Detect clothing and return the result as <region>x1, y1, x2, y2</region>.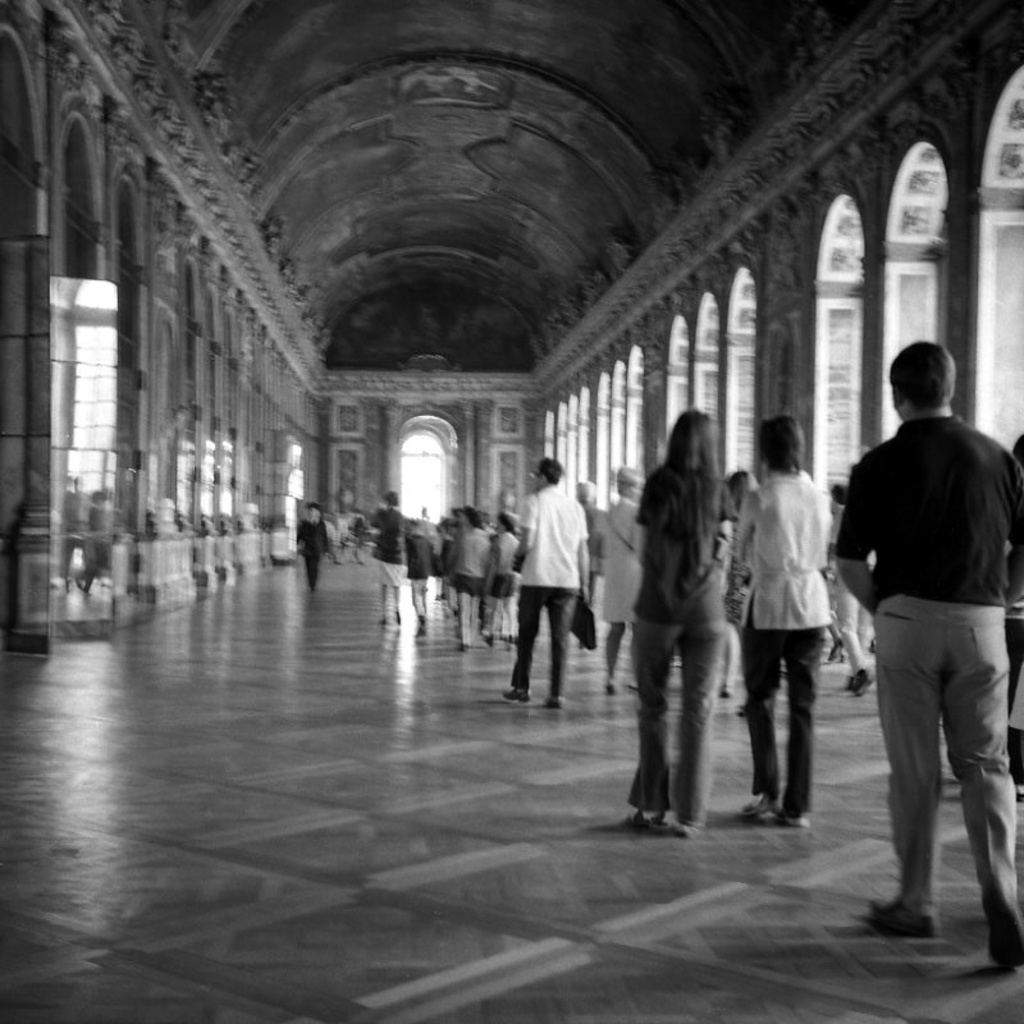
<region>849, 353, 1014, 877</region>.
